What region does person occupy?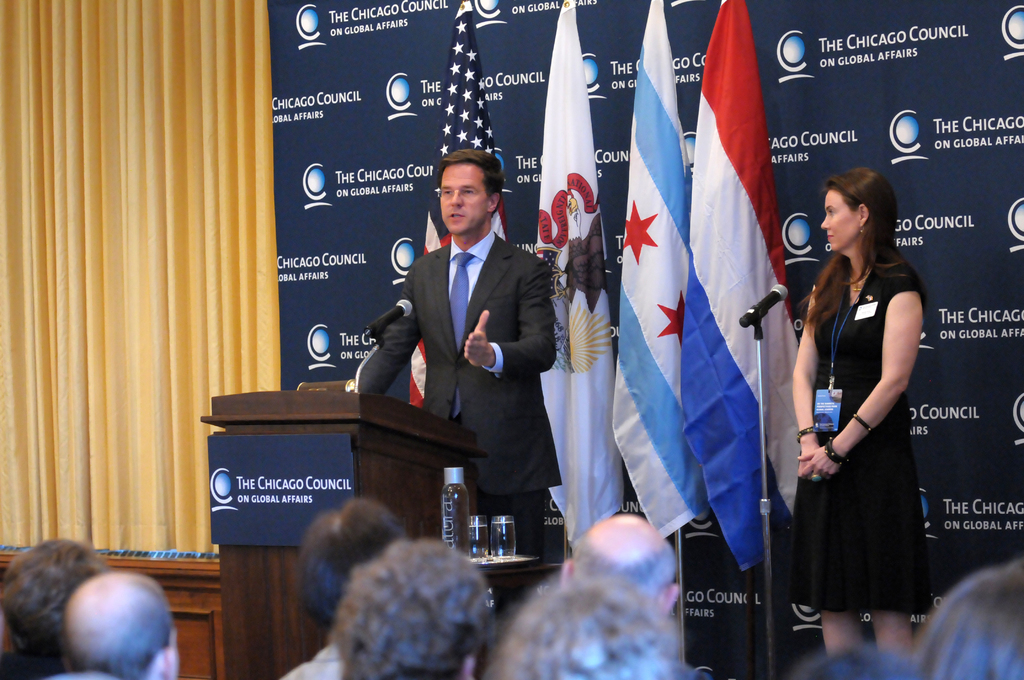
(68,575,182,679).
